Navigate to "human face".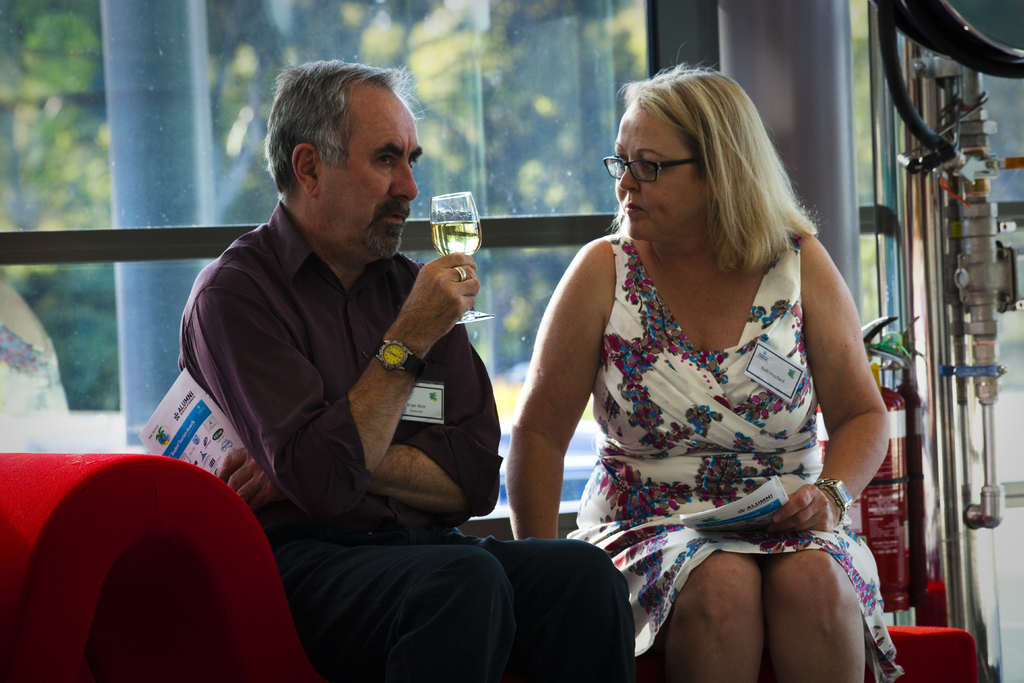
Navigation target: Rect(316, 92, 423, 261).
